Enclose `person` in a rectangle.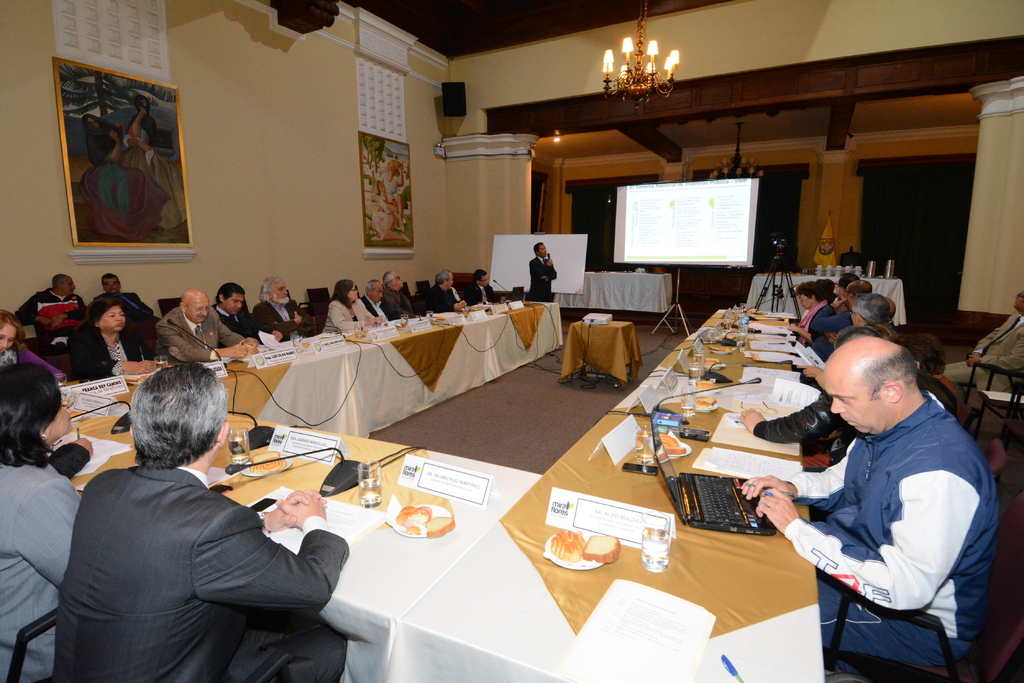
box(0, 356, 83, 682).
